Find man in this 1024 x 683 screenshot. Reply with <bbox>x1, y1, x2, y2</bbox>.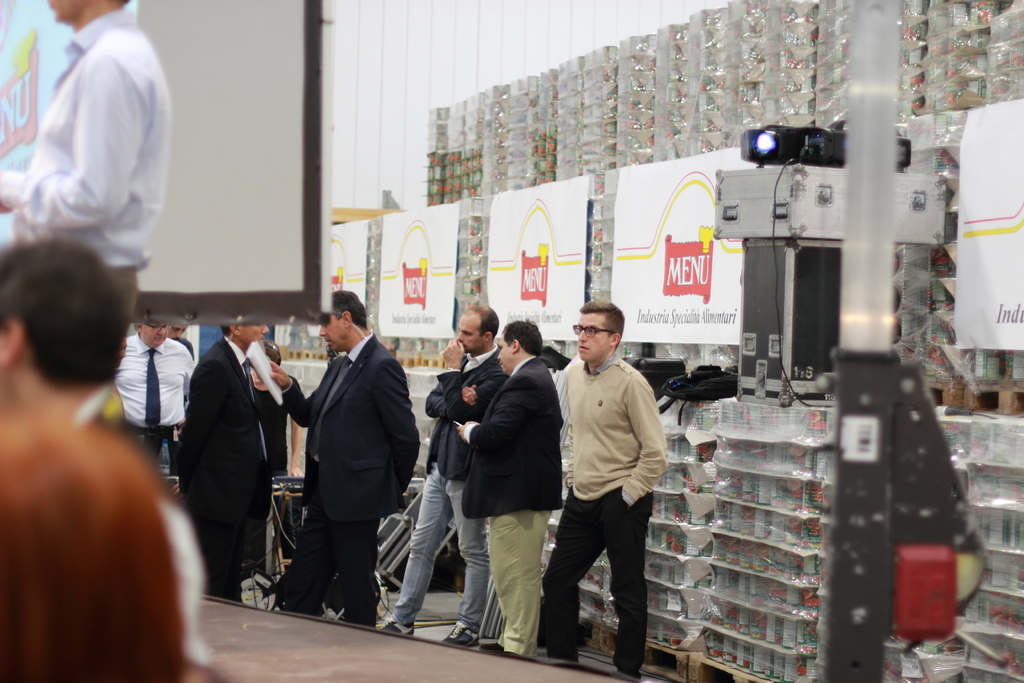
<bbox>108, 324, 195, 472</bbox>.
